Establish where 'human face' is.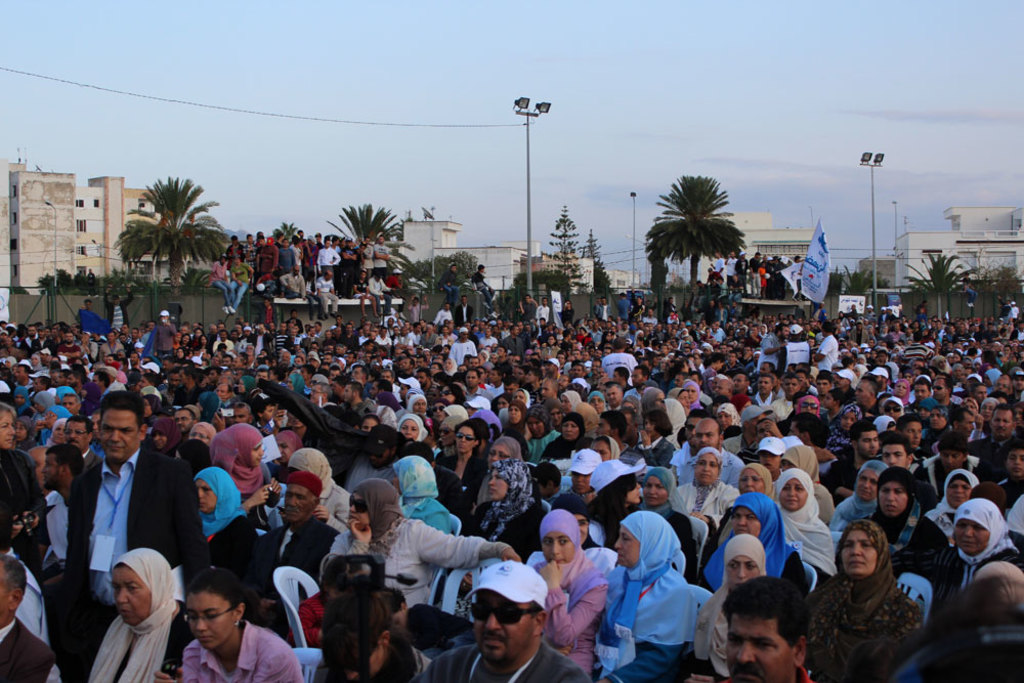
Established at left=112, top=566, right=153, bottom=622.
